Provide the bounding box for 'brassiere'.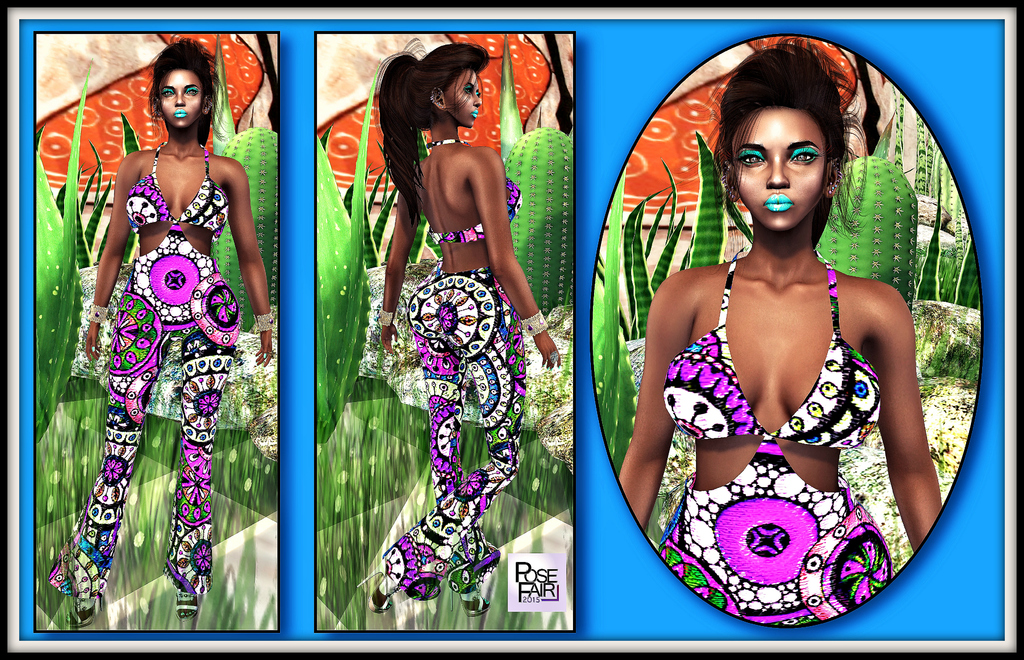
[428,141,519,243].
